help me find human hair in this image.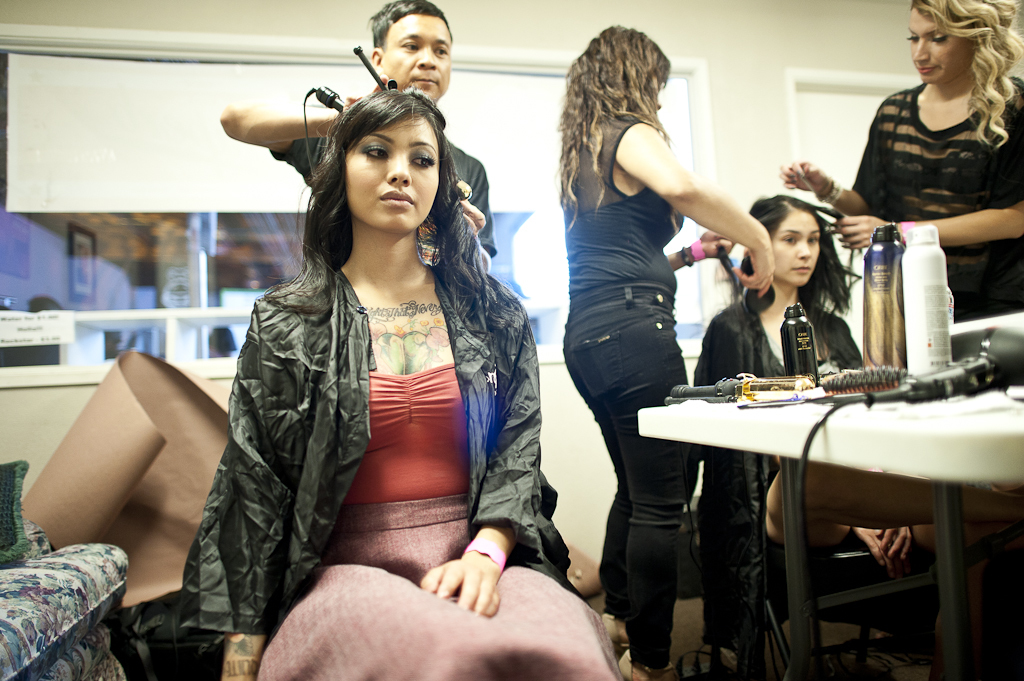
Found it: Rect(364, 0, 453, 56).
